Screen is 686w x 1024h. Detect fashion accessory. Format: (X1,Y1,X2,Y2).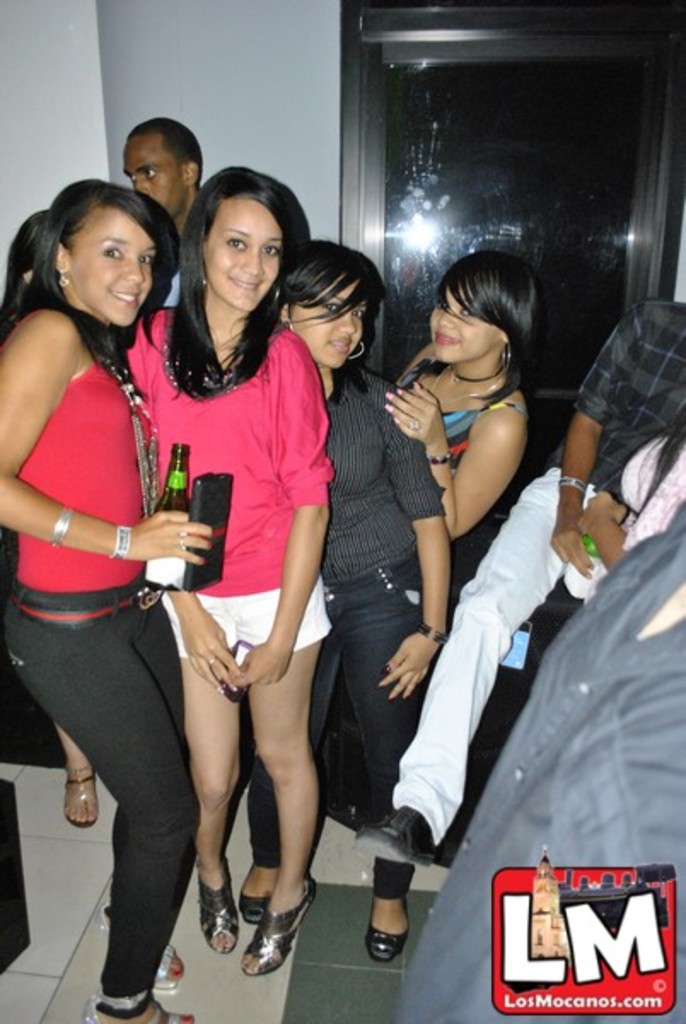
(287,323,297,331).
